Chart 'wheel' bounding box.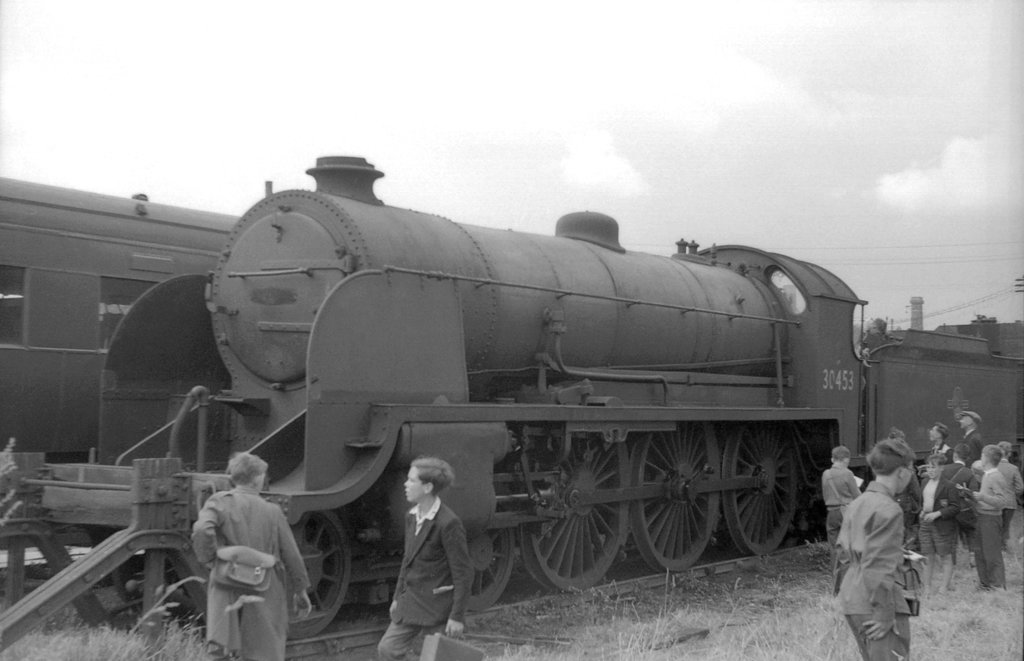
Charted: 461 473 518 606.
